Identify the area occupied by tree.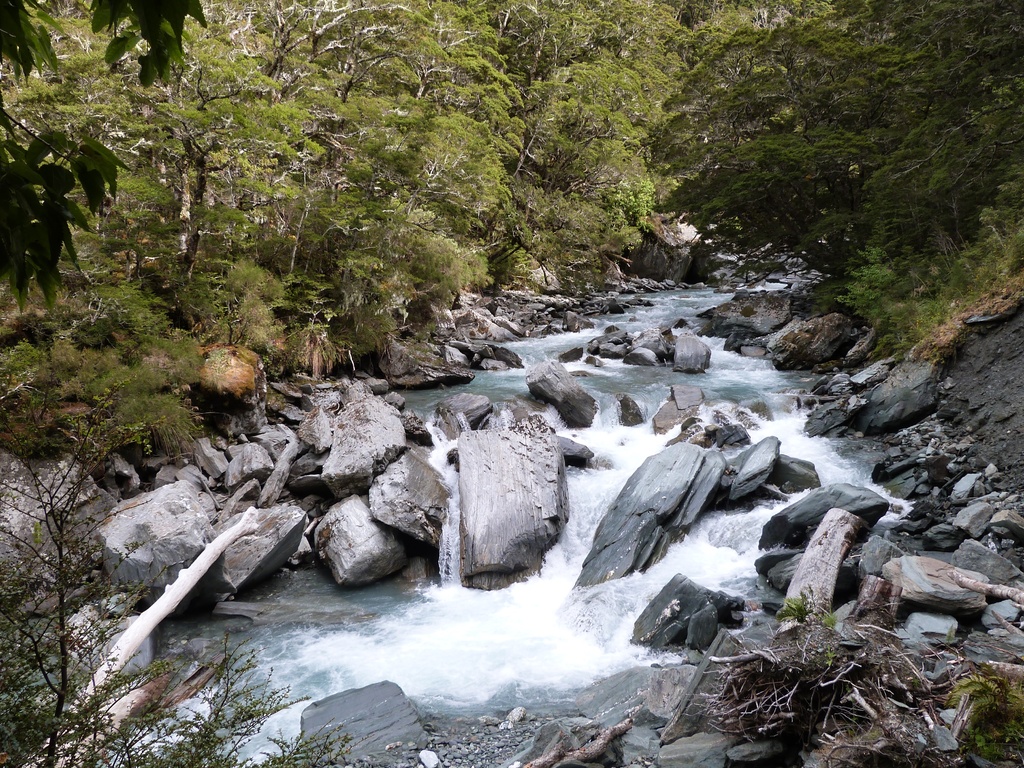
Area: 1, 367, 358, 767.
